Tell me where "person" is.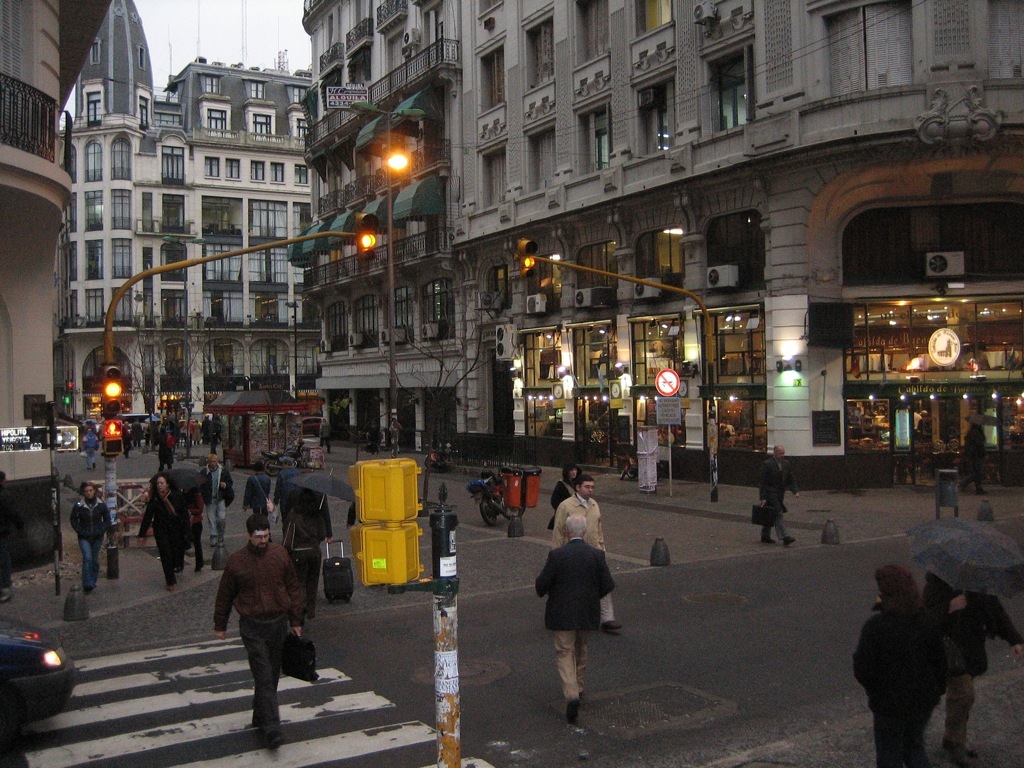
"person" is at 286/490/318/615.
